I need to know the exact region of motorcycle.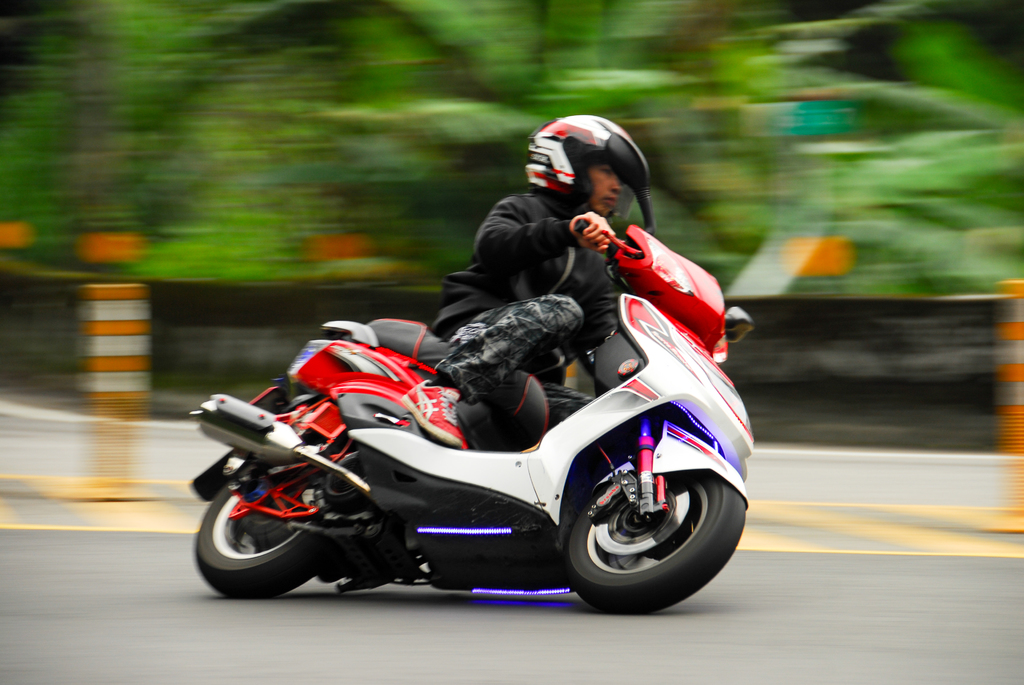
Region: {"left": 173, "top": 272, "right": 717, "bottom": 617}.
